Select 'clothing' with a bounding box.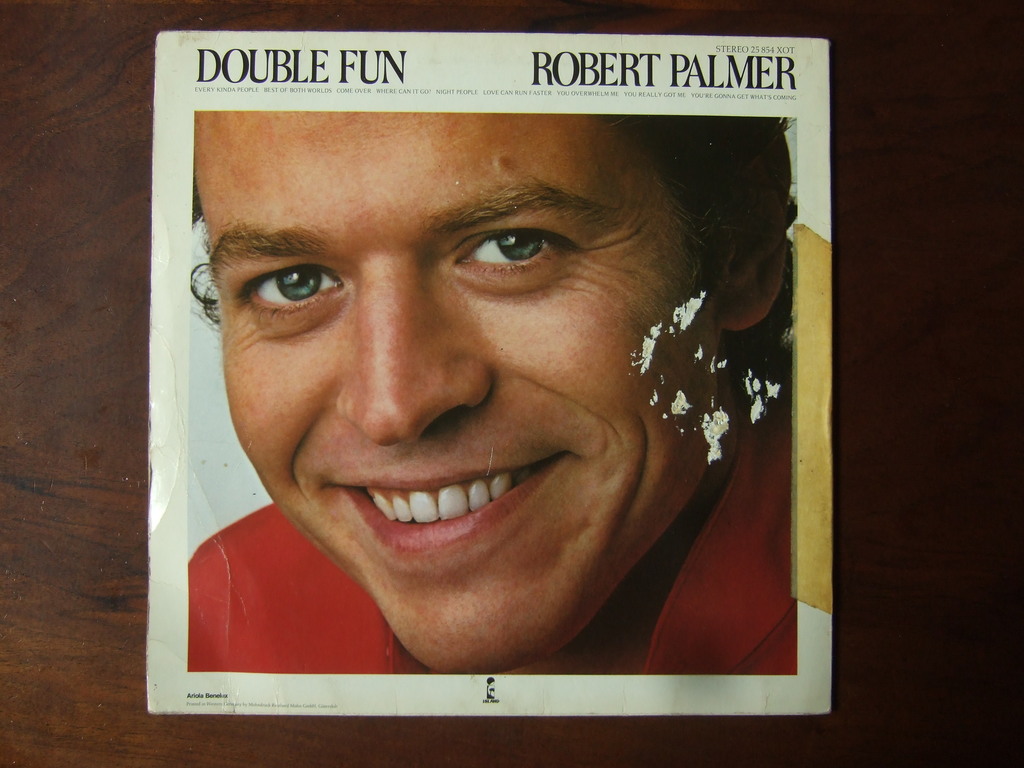
{"left": 183, "top": 390, "right": 797, "bottom": 675}.
